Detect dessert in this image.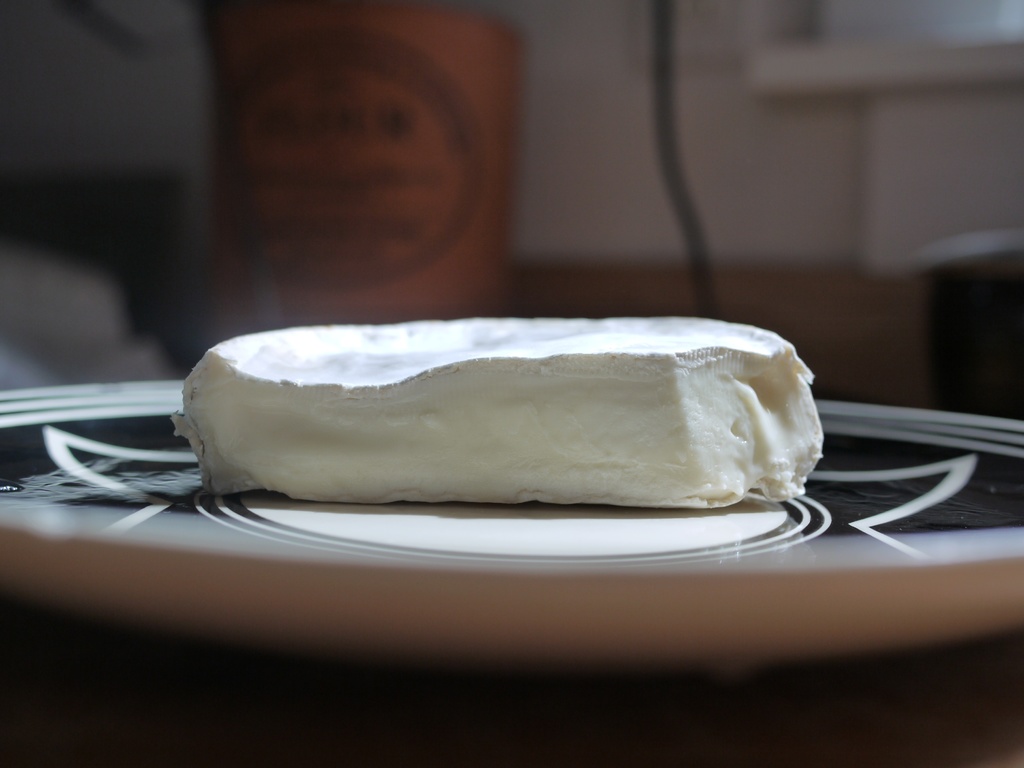
Detection: 216:308:868:531.
